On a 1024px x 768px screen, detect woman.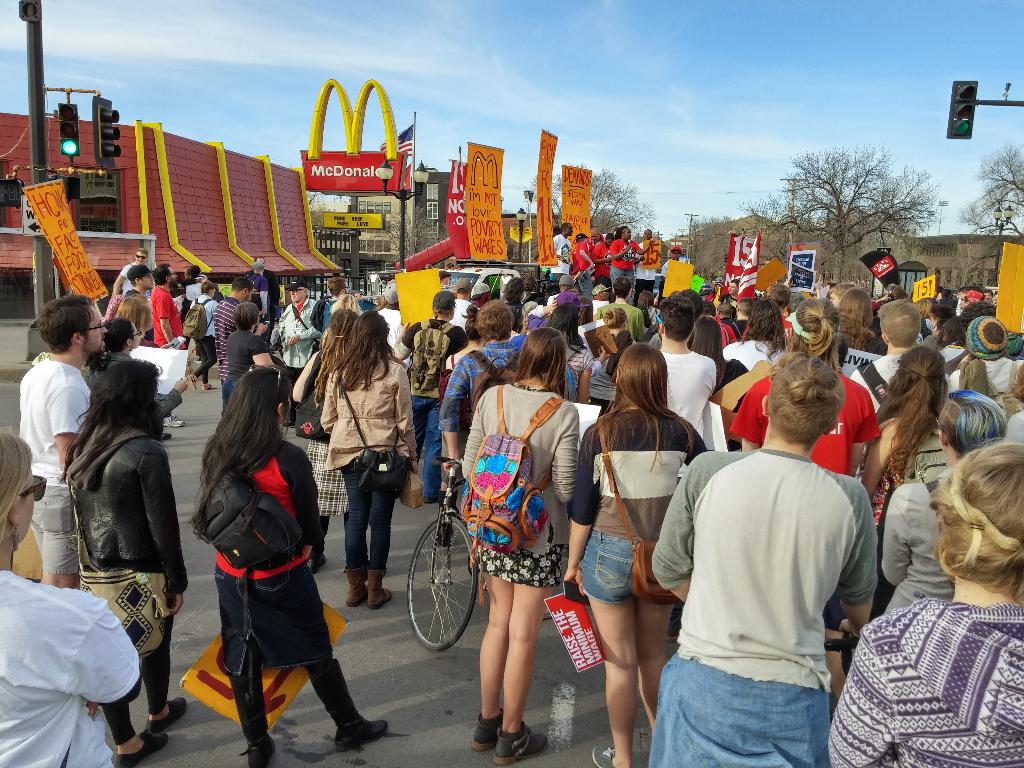
left=712, top=282, right=724, bottom=302.
